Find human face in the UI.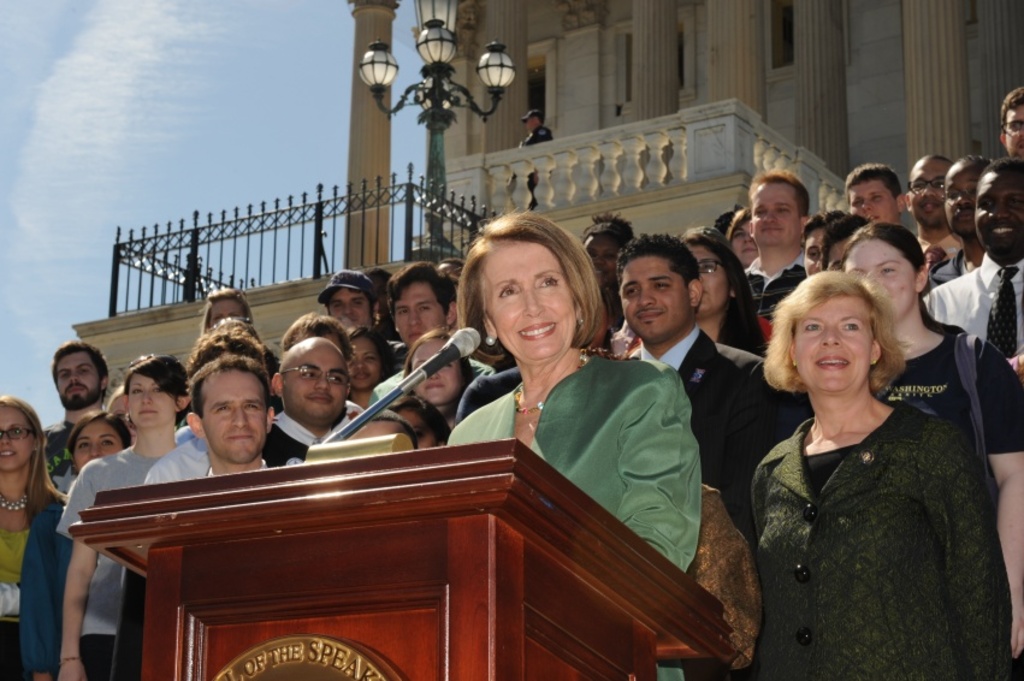
UI element at locate(527, 119, 537, 128).
